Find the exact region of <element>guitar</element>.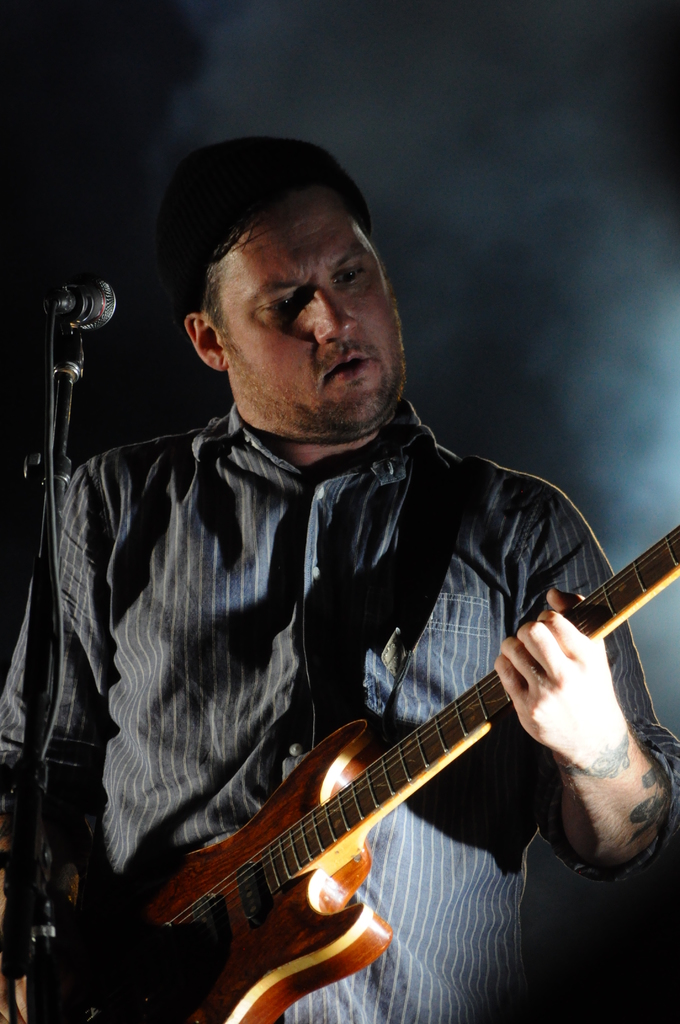
Exact region: [28, 526, 679, 1023].
